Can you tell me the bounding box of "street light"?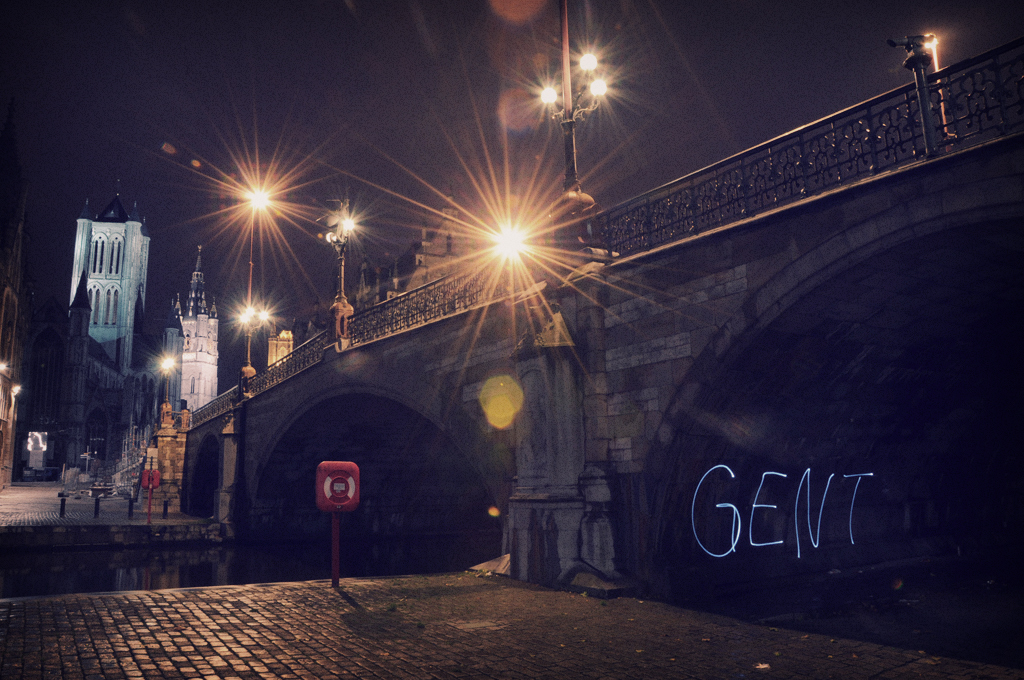
{"x1": 894, "y1": 29, "x2": 945, "y2": 148}.
